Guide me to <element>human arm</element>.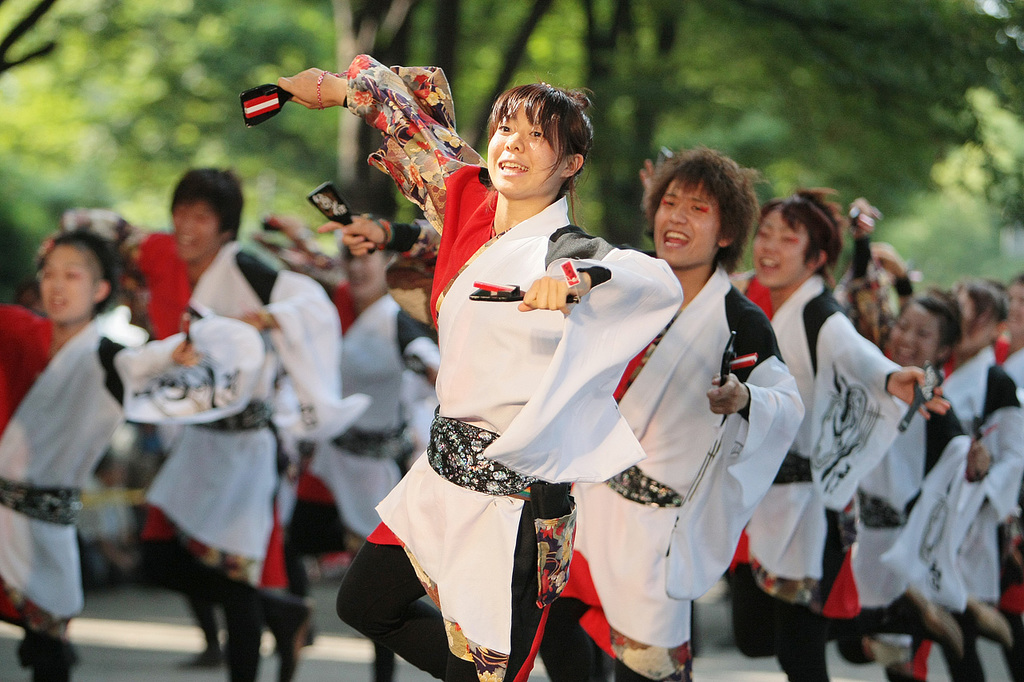
Guidance: {"left": 390, "top": 309, "right": 441, "bottom": 388}.
